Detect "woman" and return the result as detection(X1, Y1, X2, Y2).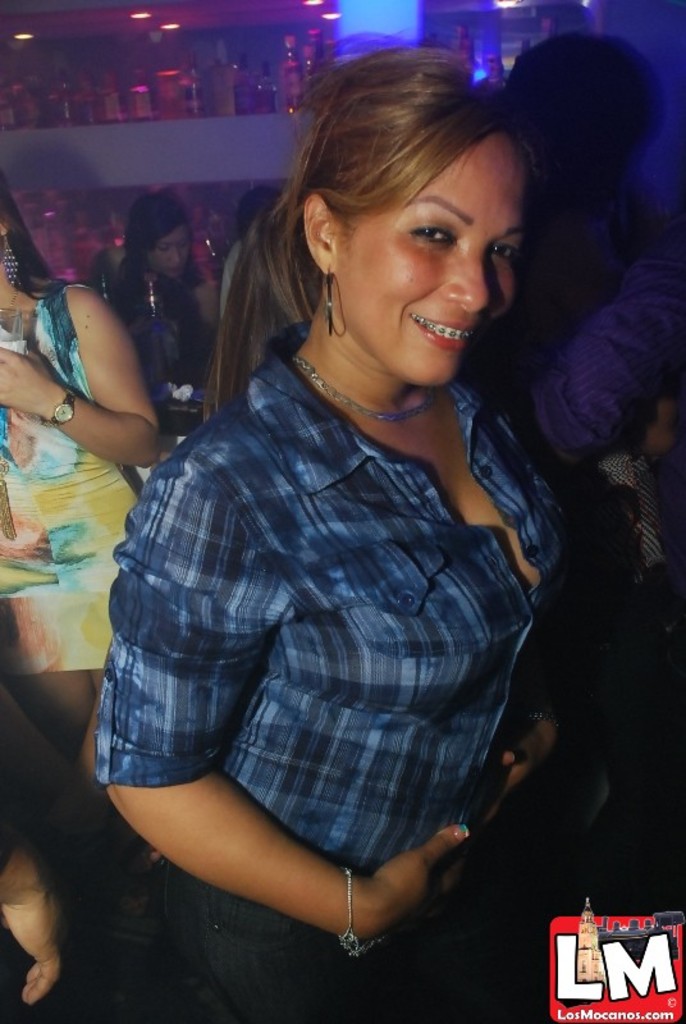
detection(91, 40, 641, 927).
